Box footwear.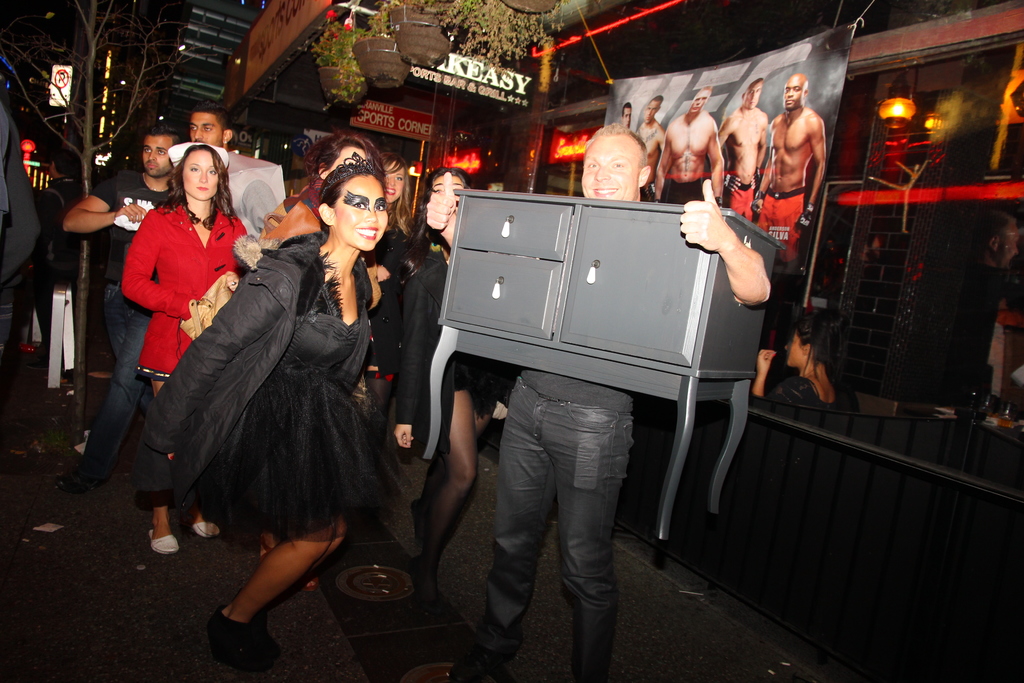
442, 618, 503, 682.
